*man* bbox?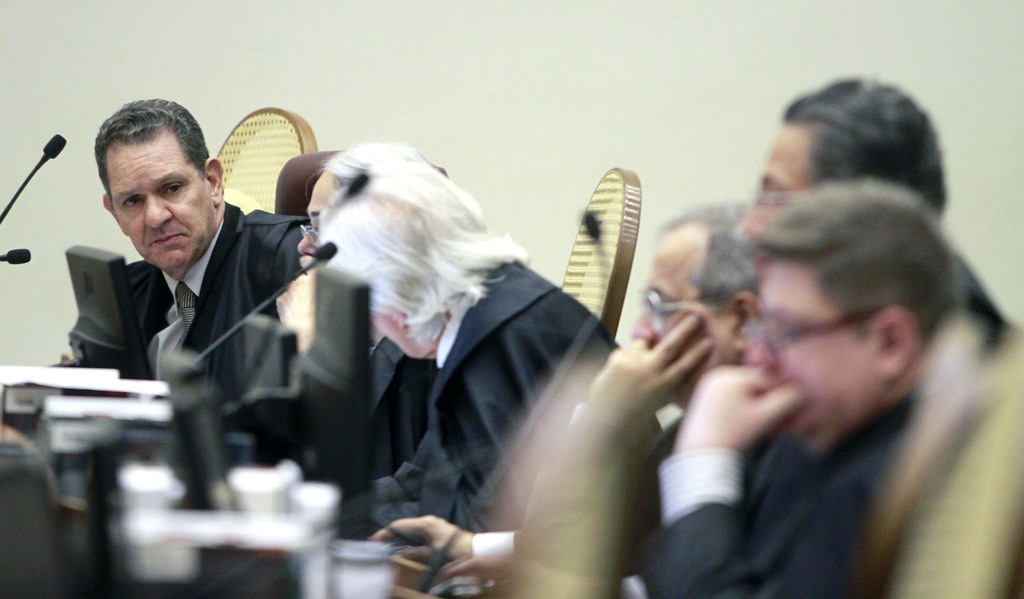
rect(51, 118, 315, 448)
